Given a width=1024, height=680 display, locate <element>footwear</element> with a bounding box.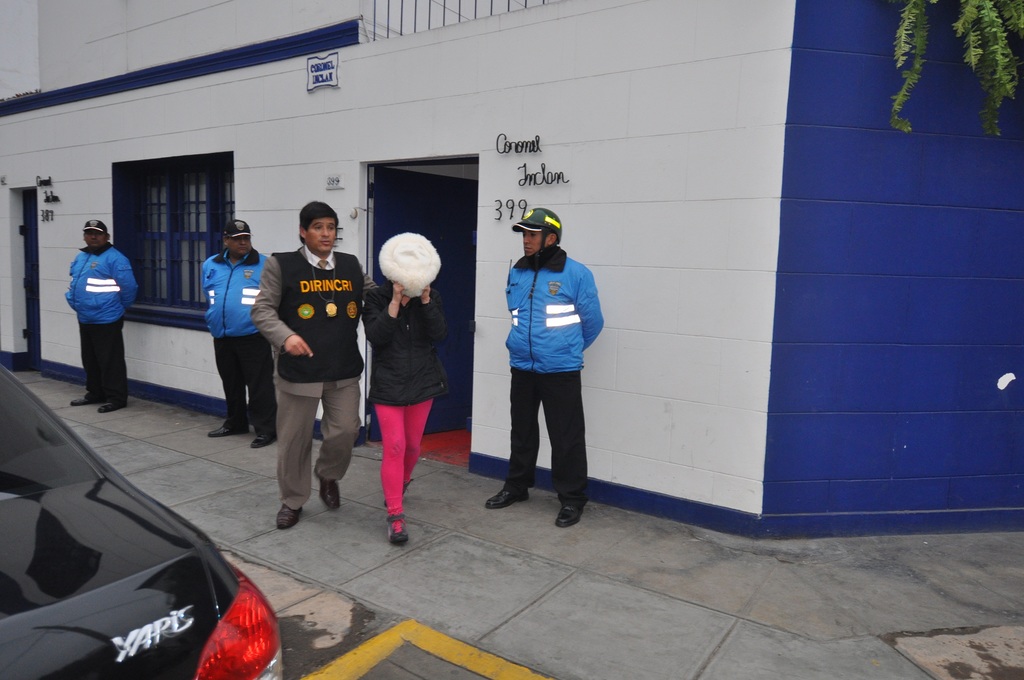
Located: 274,503,303,530.
